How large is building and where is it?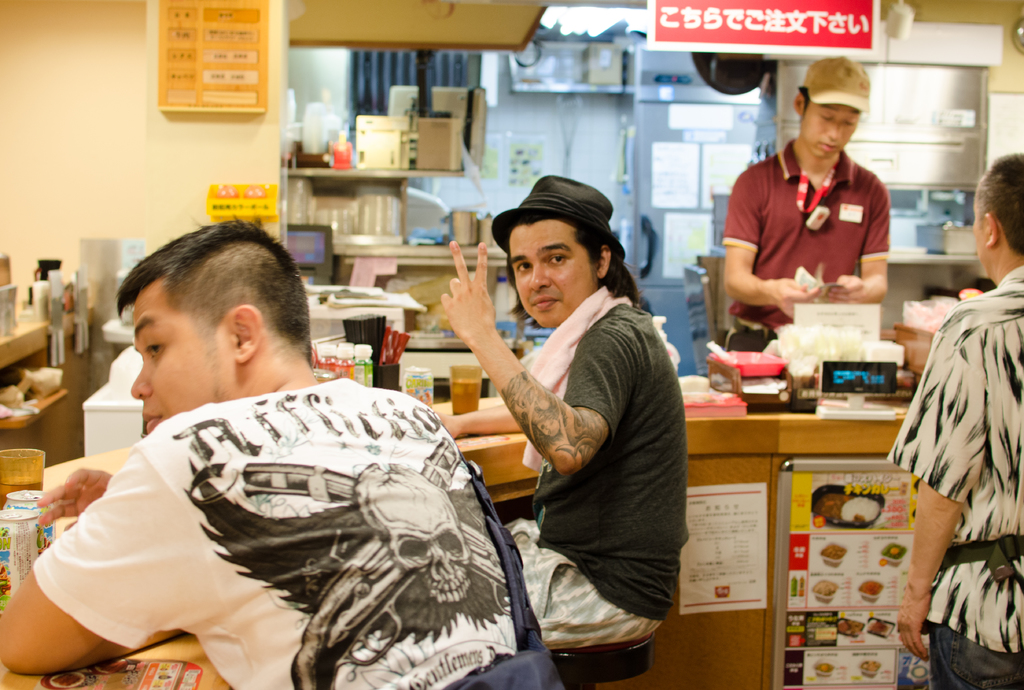
Bounding box: <bbox>0, 0, 1023, 689</bbox>.
